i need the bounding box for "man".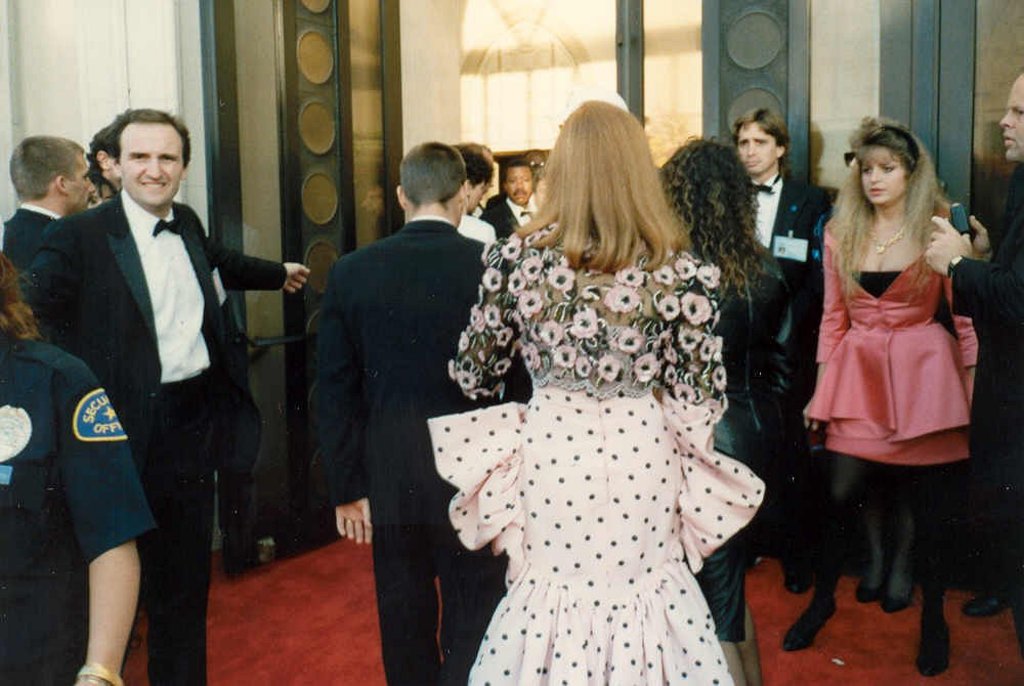
Here it is: bbox=[20, 102, 311, 685].
